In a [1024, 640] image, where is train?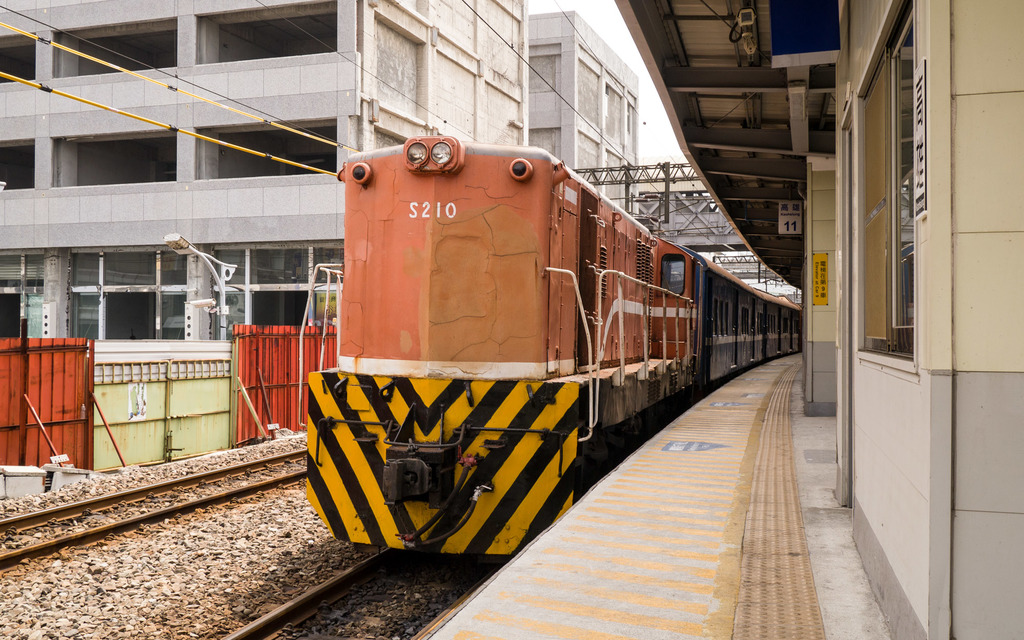
bbox=[294, 131, 812, 568].
